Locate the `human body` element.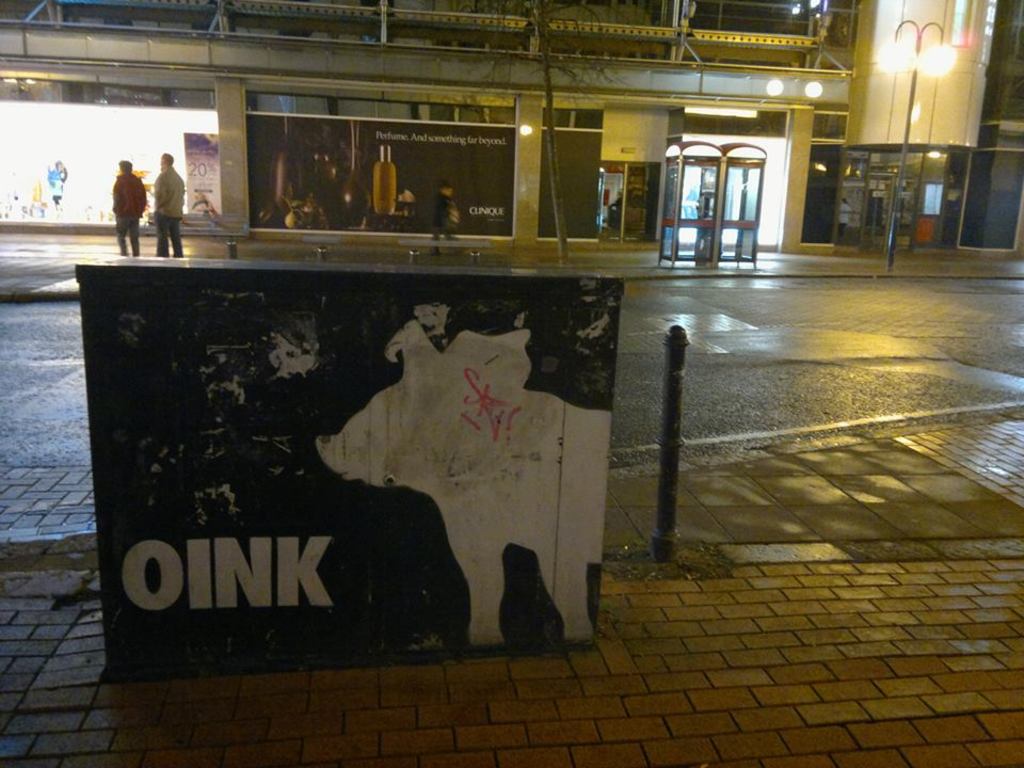
Element bbox: (428, 195, 459, 256).
